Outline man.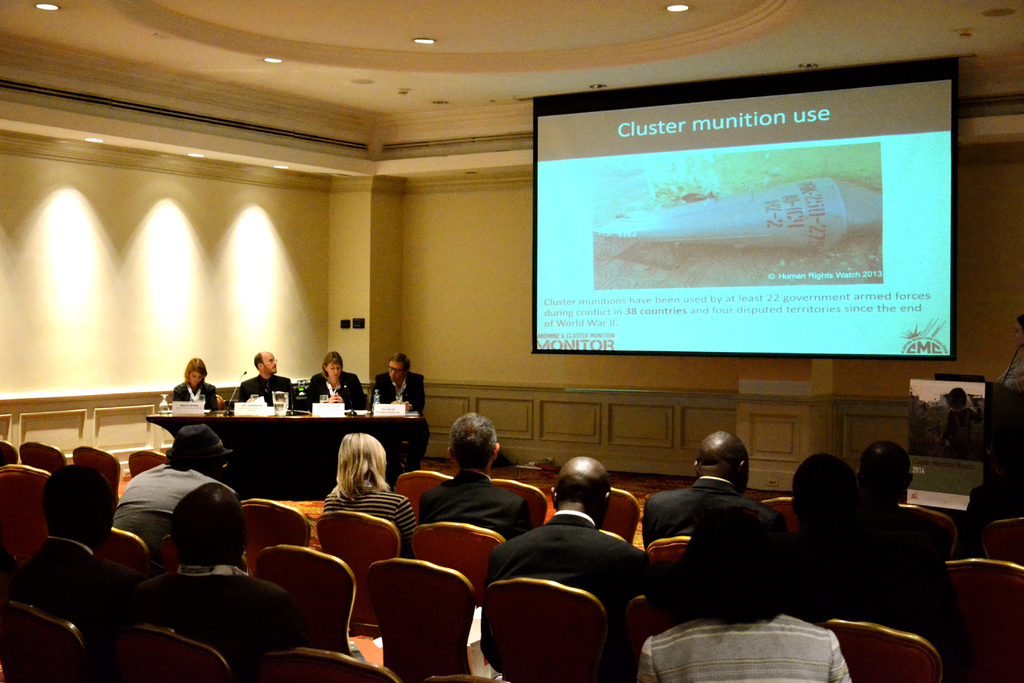
Outline: left=417, top=410, right=529, bottom=541.
